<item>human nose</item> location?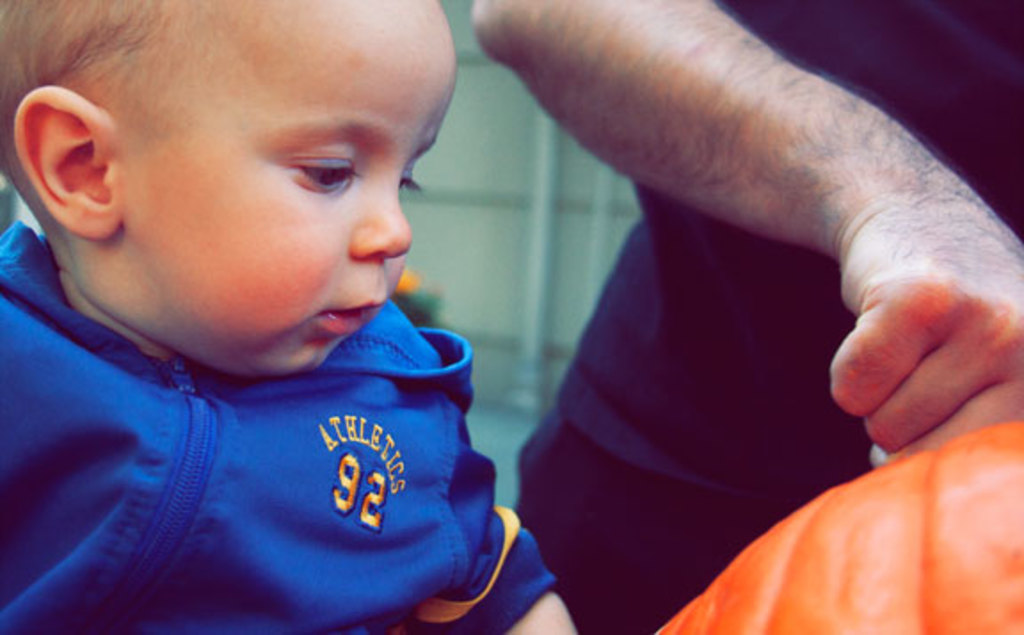
{"left": 354, "top": 180, "right": 411, "bottom": 267}
